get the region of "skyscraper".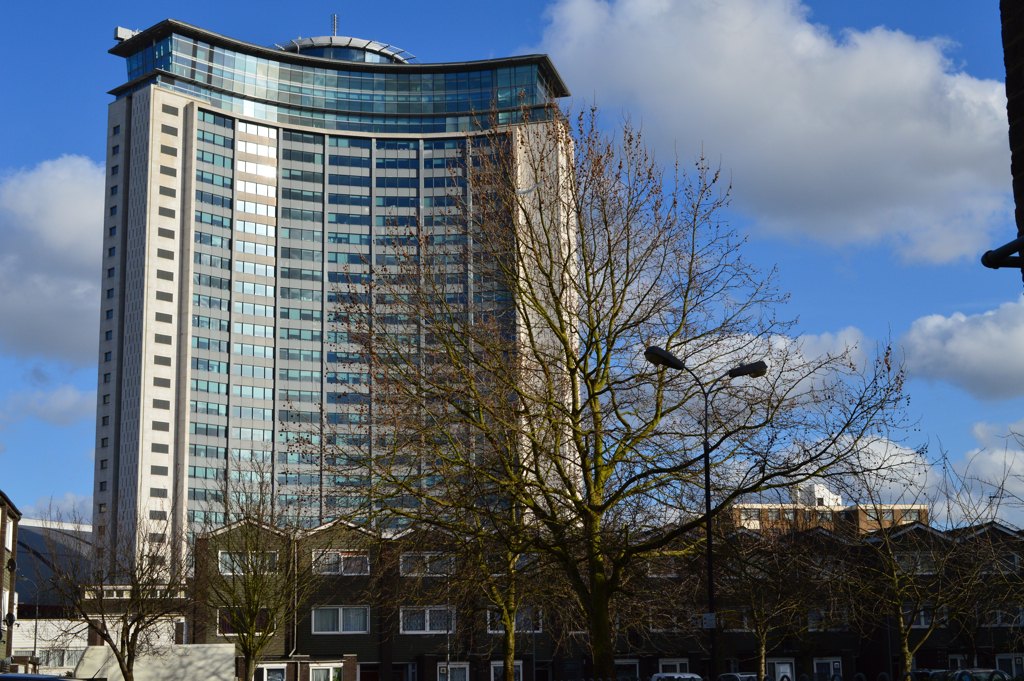
[109,470,1023,680].
